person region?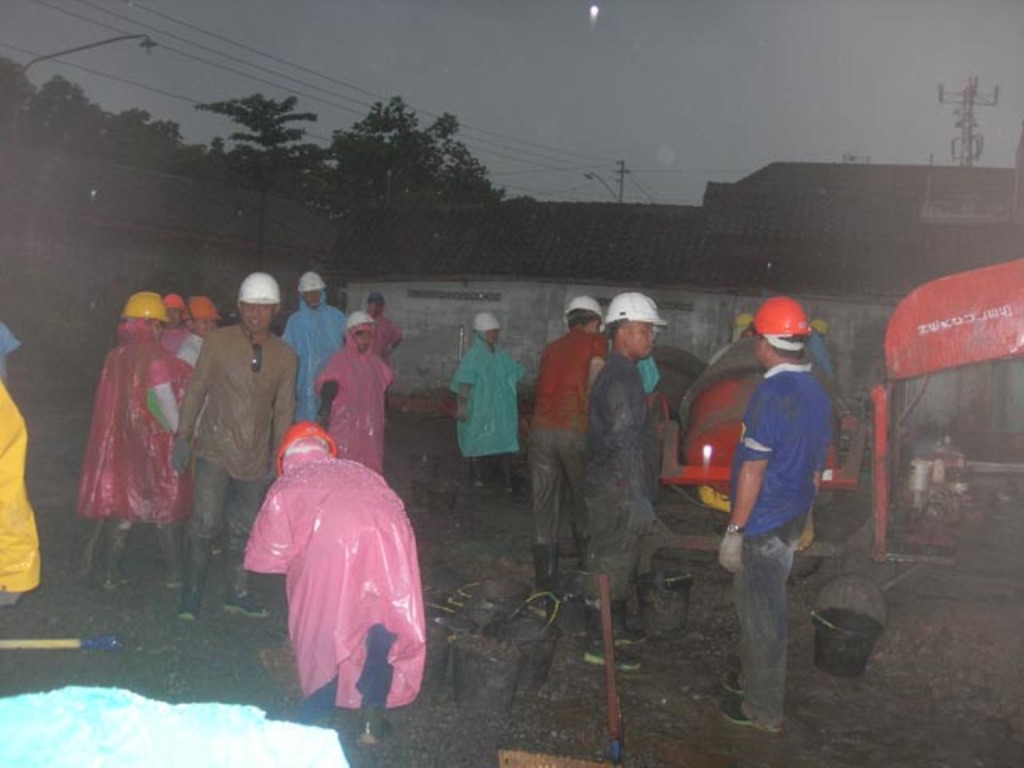
bbox=(160, 294, 187, 323)
